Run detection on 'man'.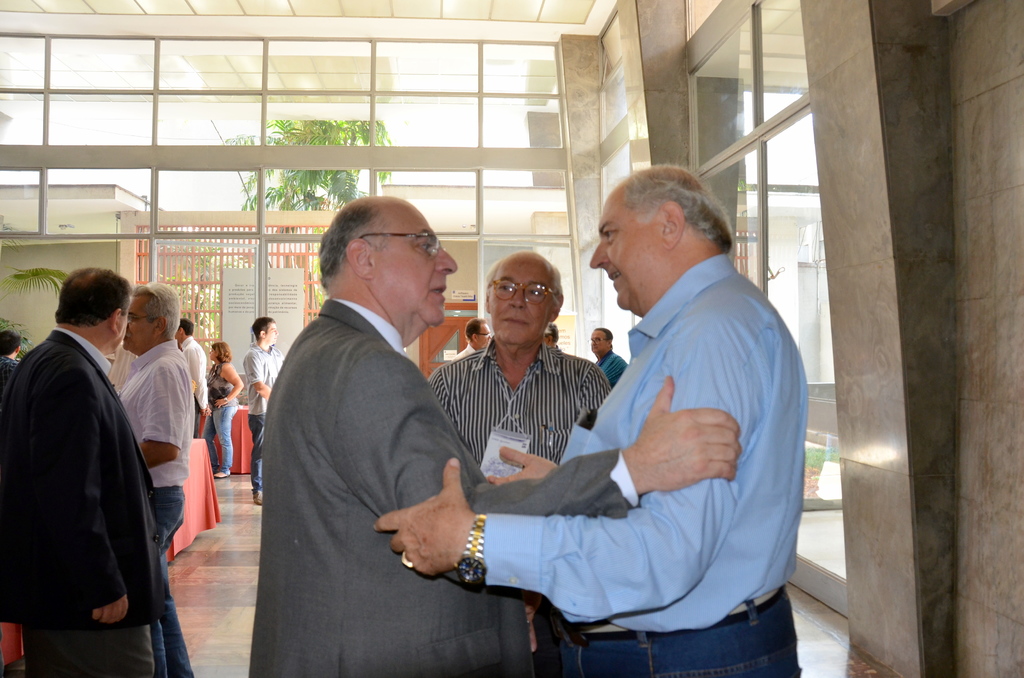
Result: 595,327,627,386.
